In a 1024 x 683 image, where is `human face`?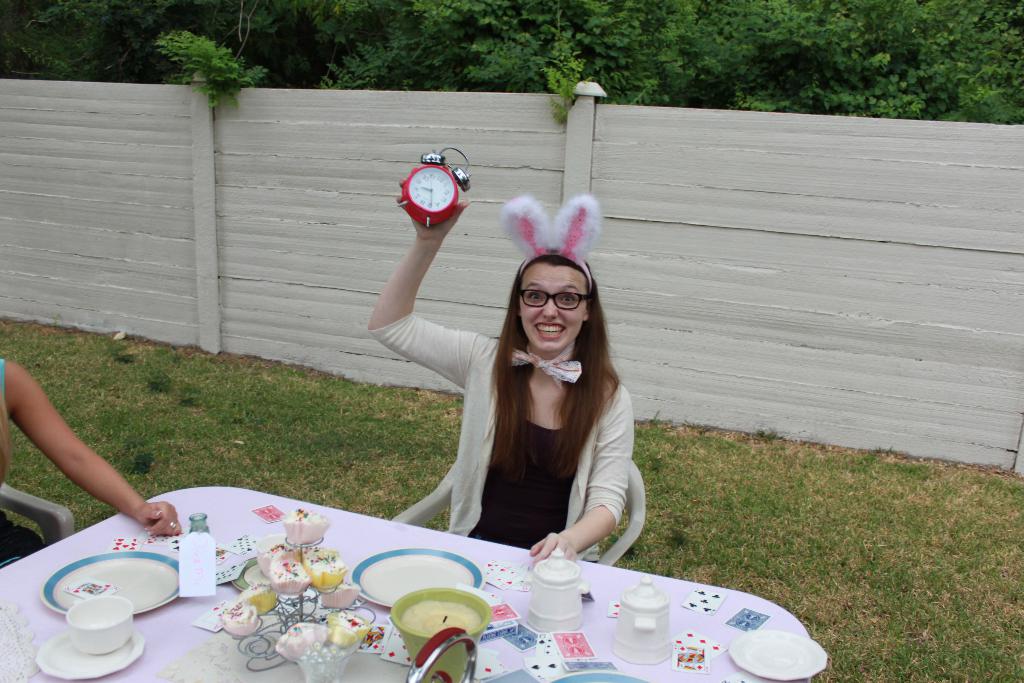
rect(520, 263, 586, 349).
